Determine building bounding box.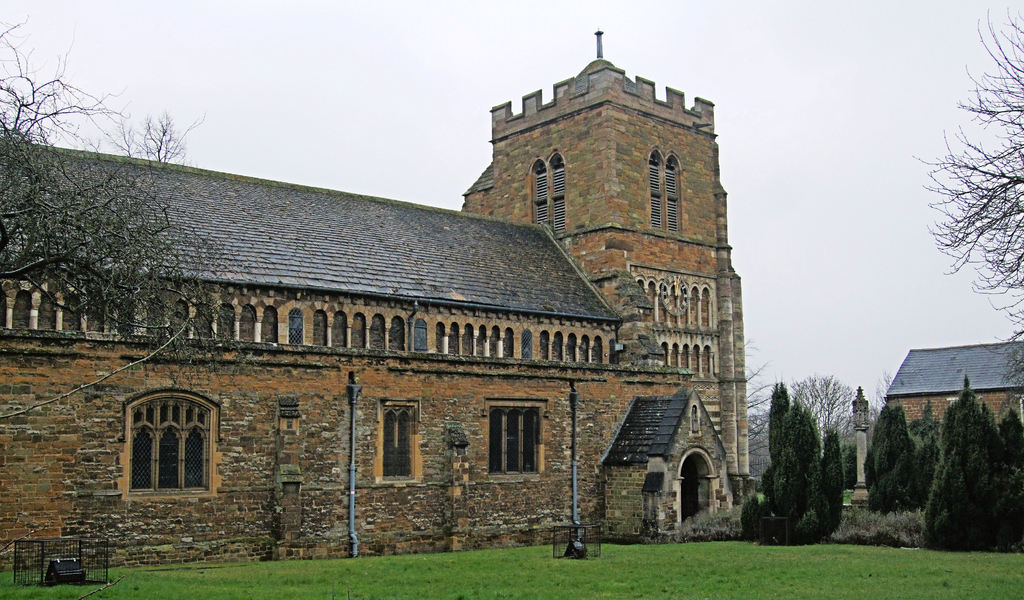
Determined: {"x1": 885, "y1": 337, "x2": 1023, "y2": 422}.
